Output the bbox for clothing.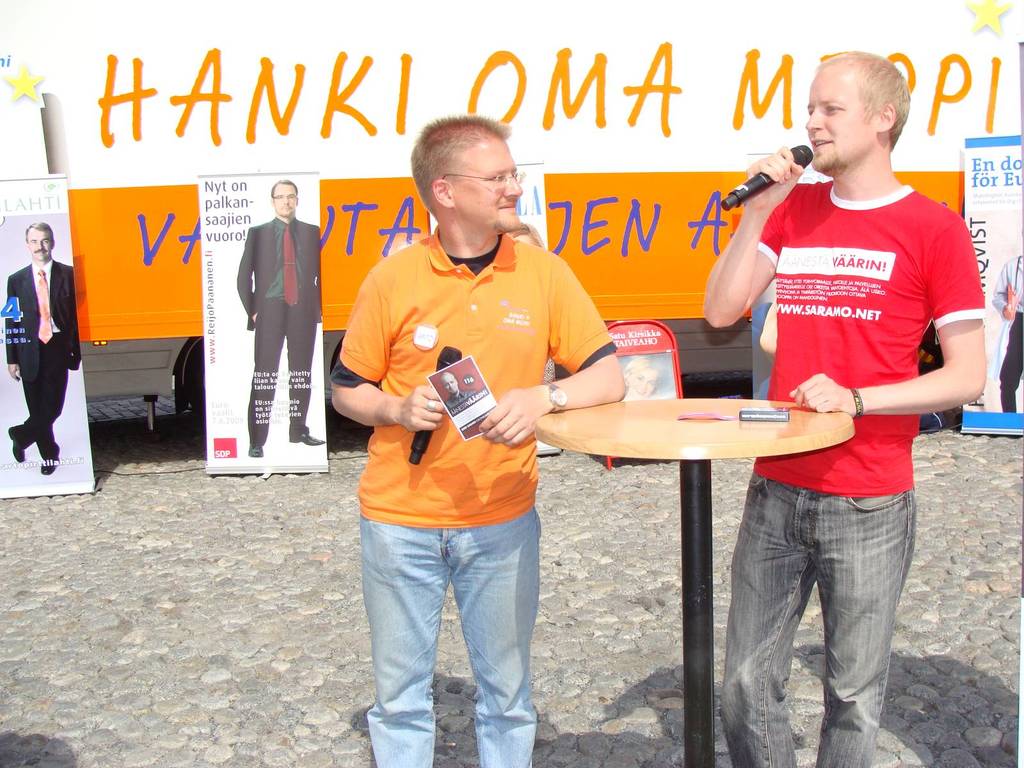
{"left": 318, "top": 219, "right": 615, "bottom": 767}.
